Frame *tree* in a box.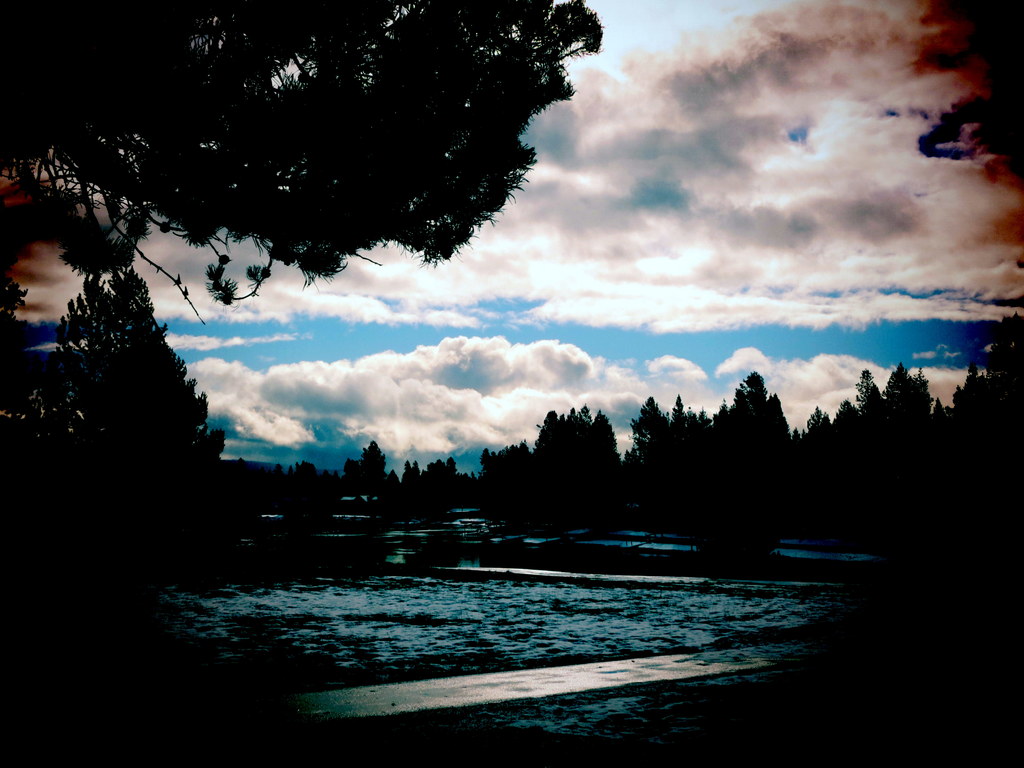
bbox=[930, 316, 1023, 486].
